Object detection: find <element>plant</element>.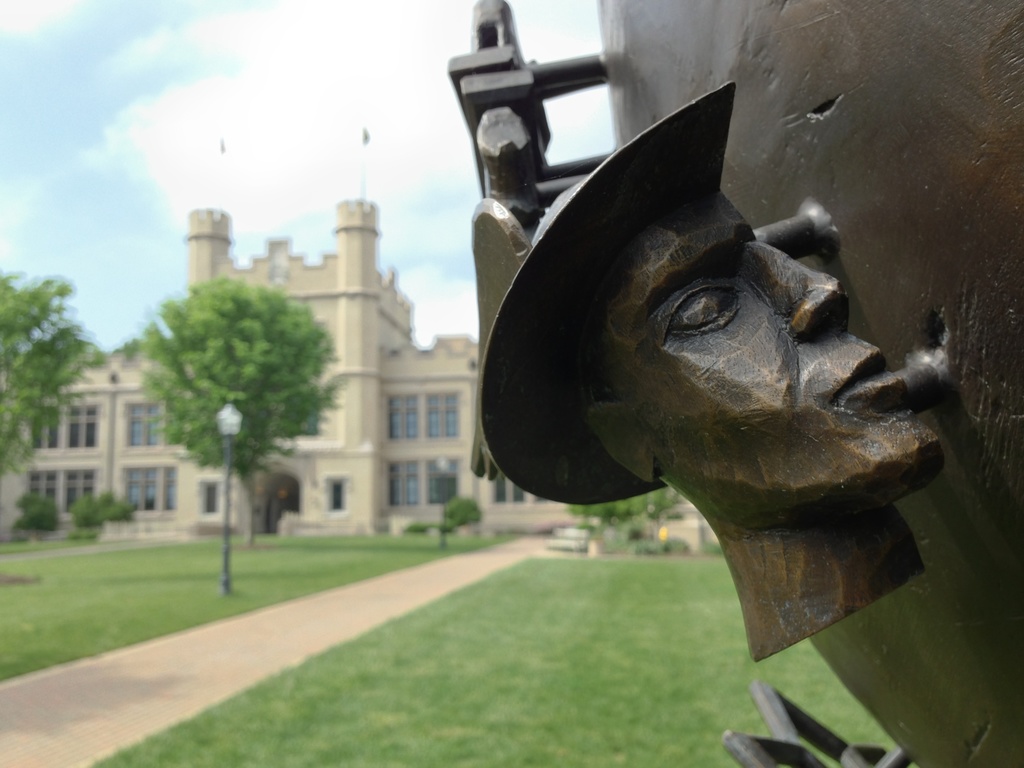
locate(398, 522, 433, 535).
